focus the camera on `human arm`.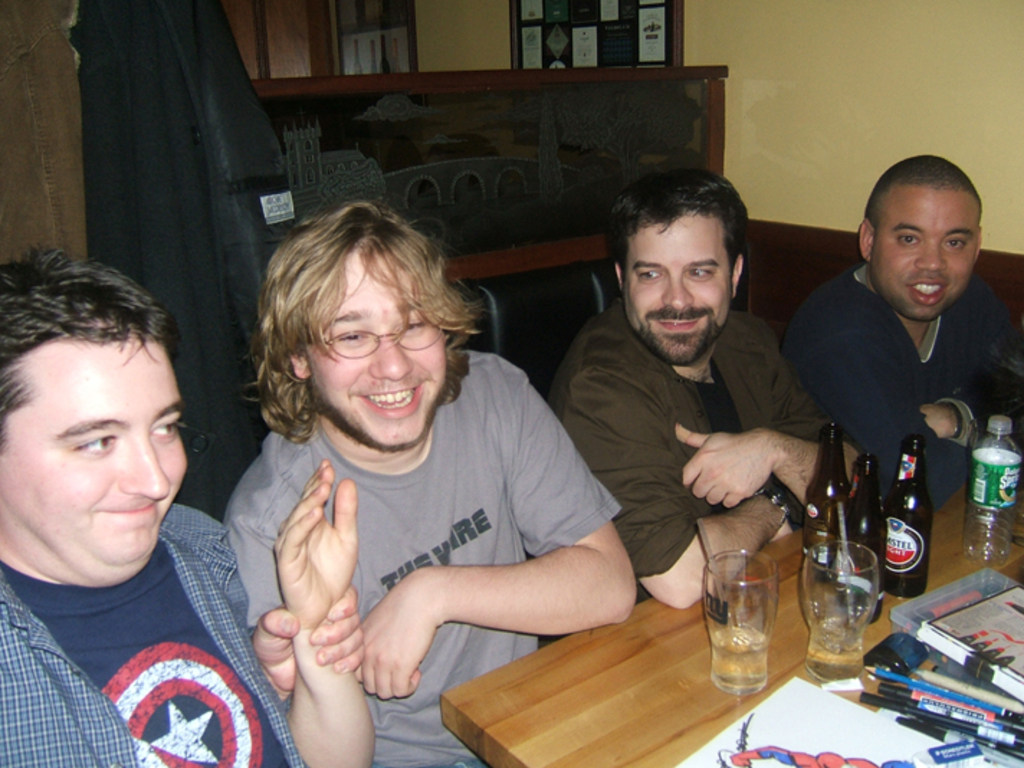
Focus region: crop(838, 291, 975, 518).
